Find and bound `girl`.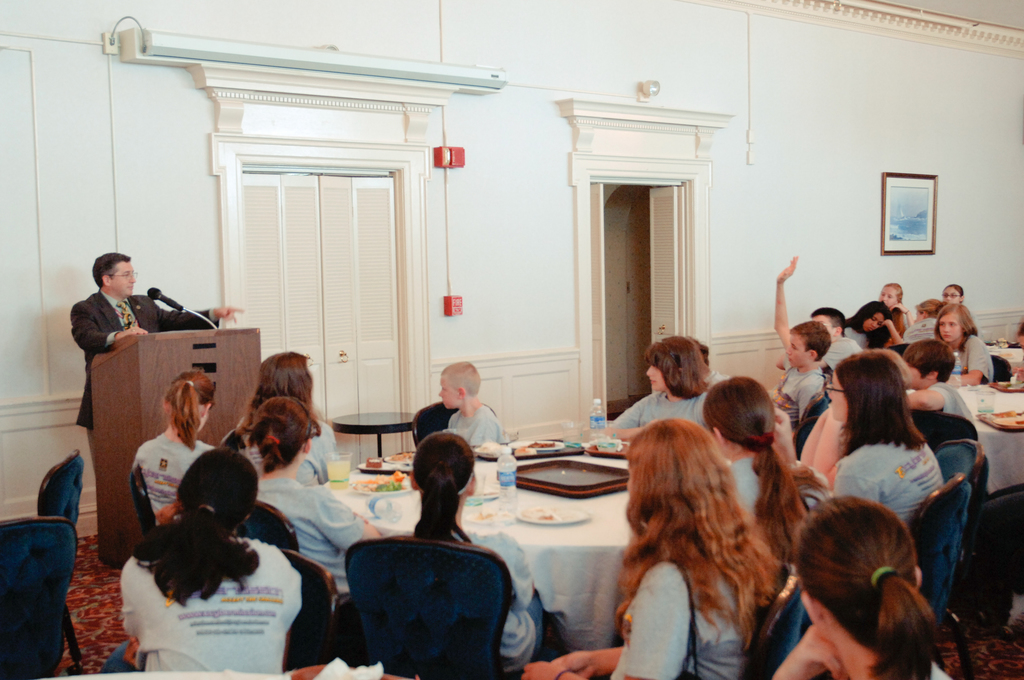
Bound: l=813, t=350, r=948, b=534.
